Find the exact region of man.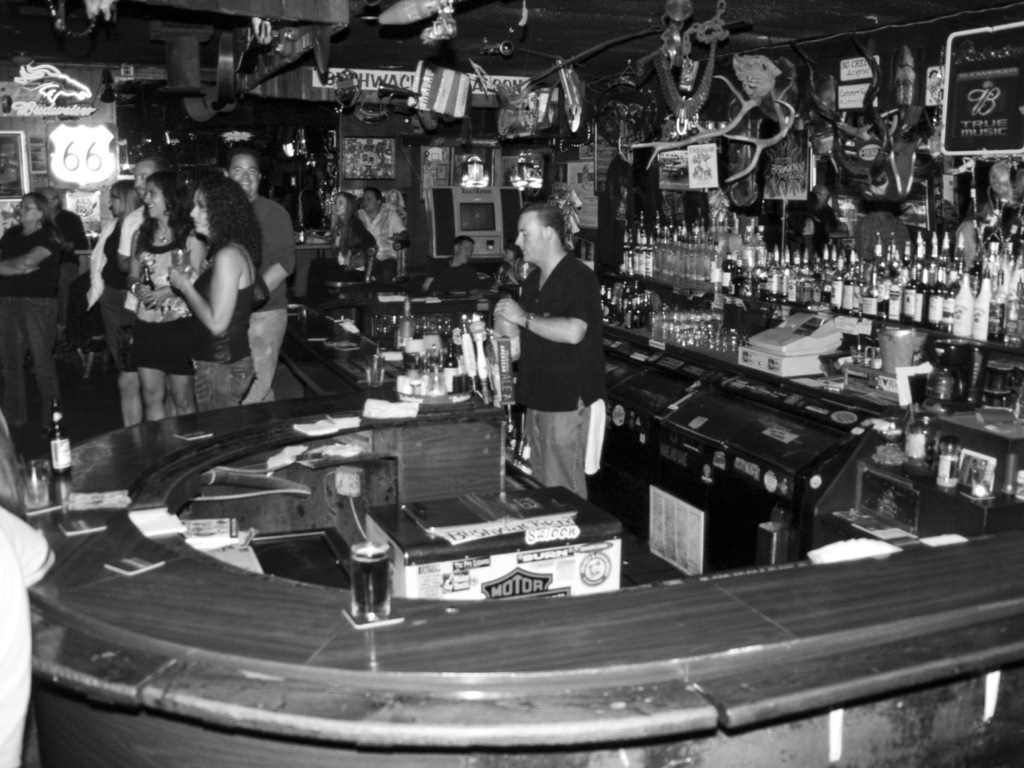
Exact region: x1=118, y1=158, x2=162, y2=266.
